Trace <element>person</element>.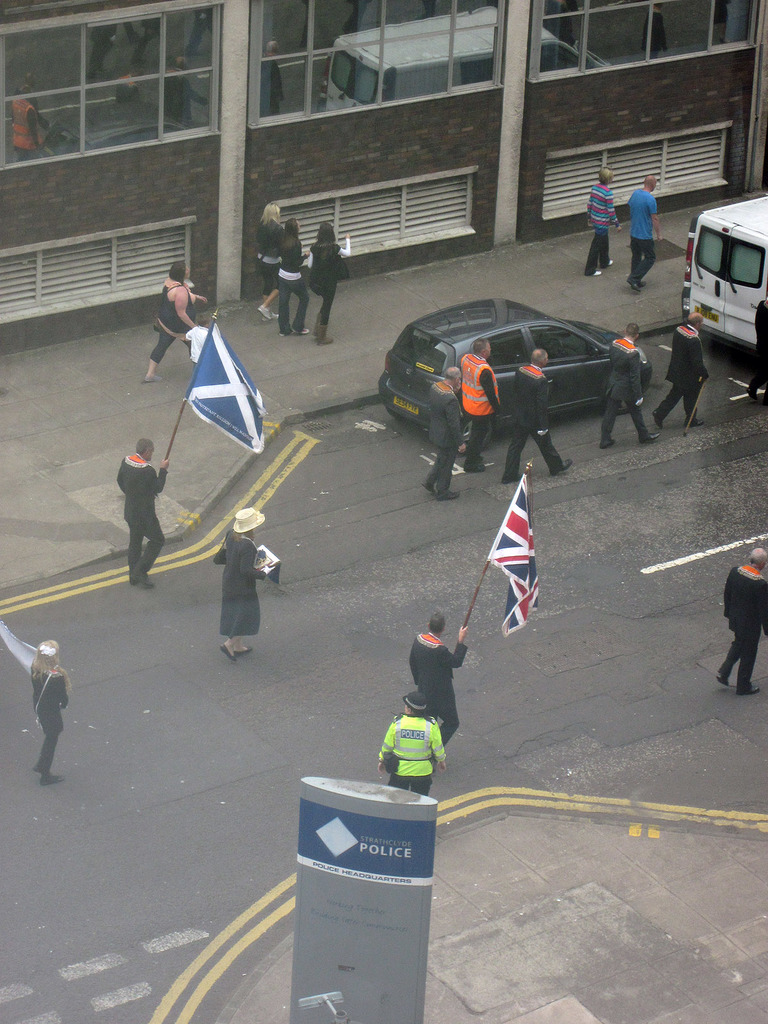
Traced to detection(376, 689, 448, 797).
